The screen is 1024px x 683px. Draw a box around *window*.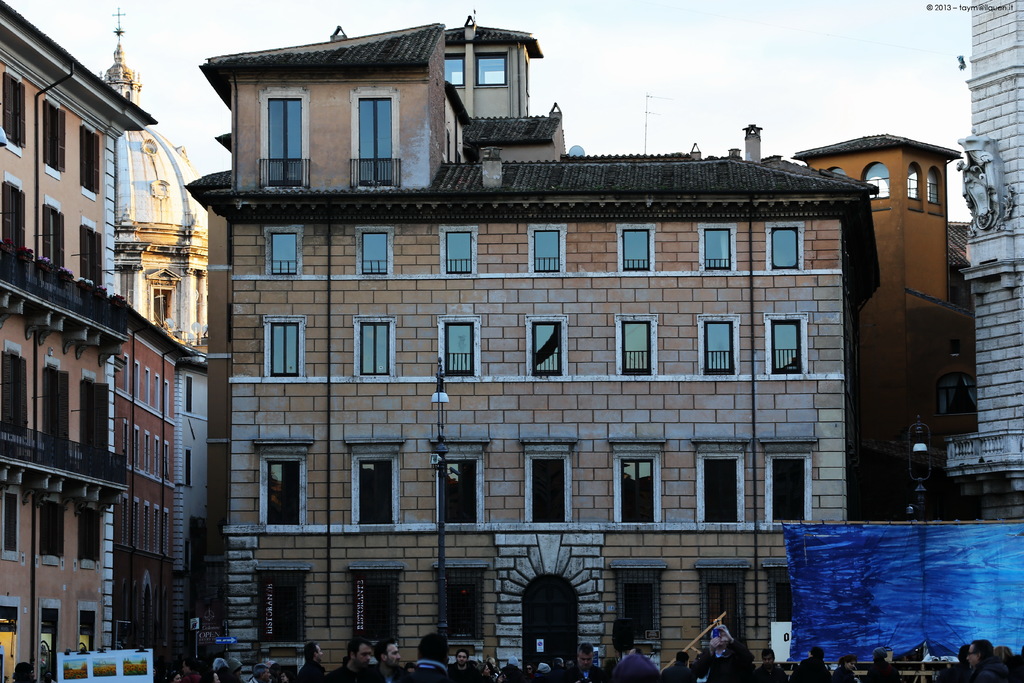
bbox=(529, 449, 560, 519).
